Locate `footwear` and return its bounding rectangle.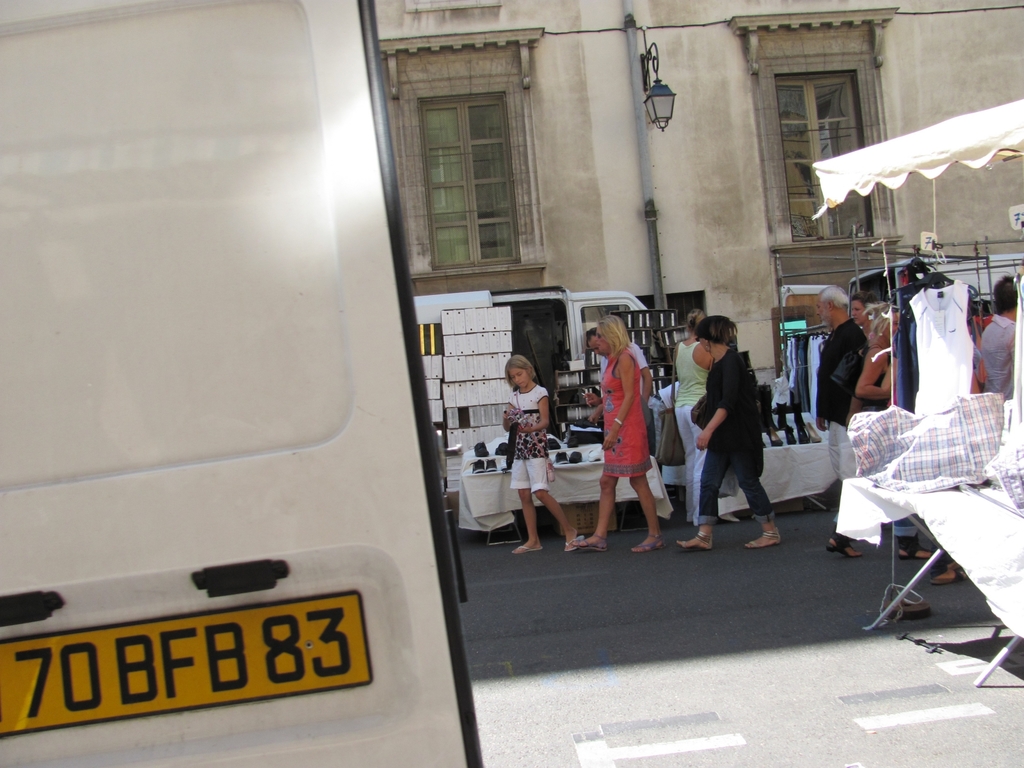
bbox=[899, 538, 939, 559].
